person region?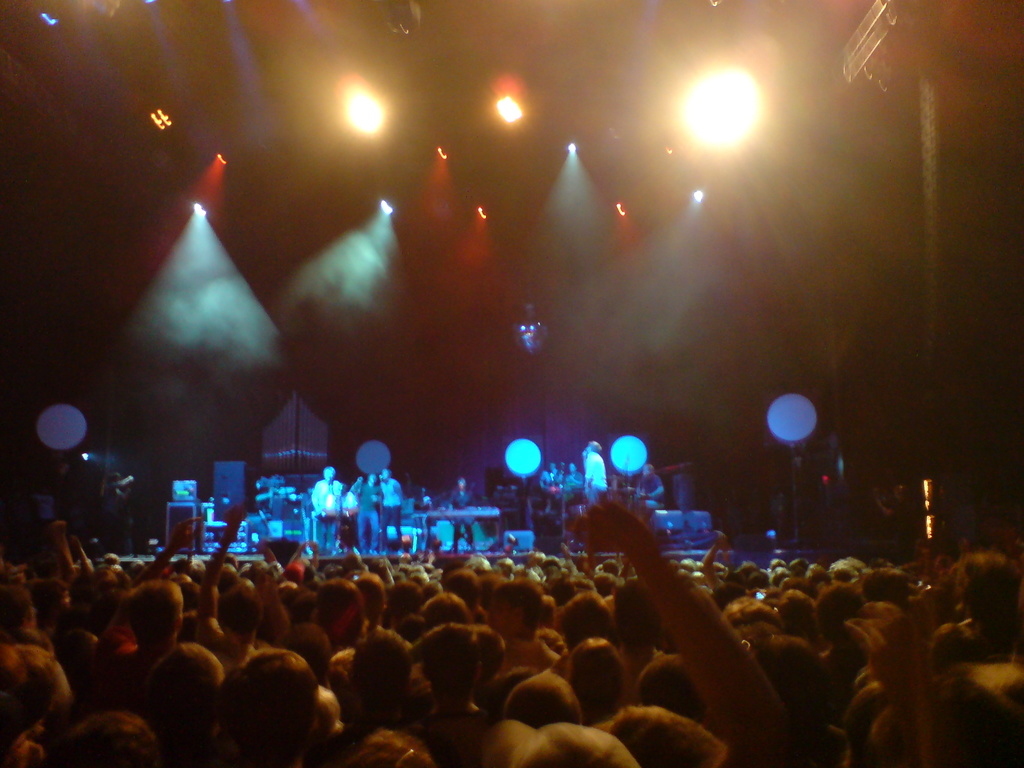
{"x1": 51, "y1": 714, "x2": 170, "y2": 767}
